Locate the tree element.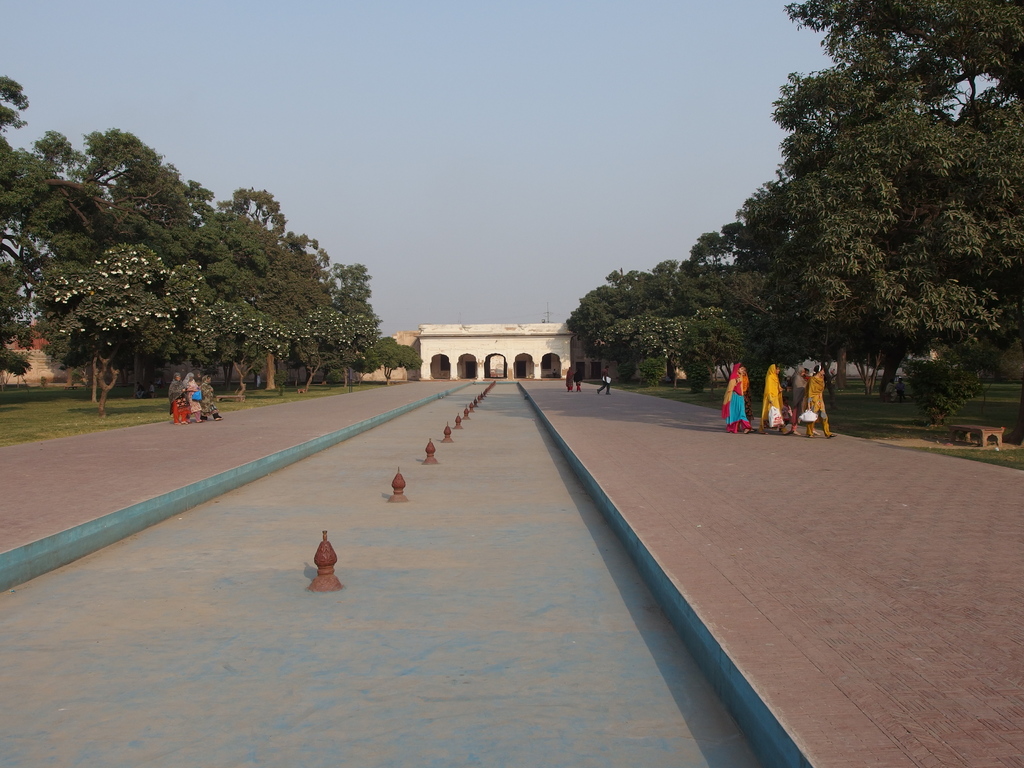
Element bbox: (x1=344, y1=304, x2=385, y2=386).
